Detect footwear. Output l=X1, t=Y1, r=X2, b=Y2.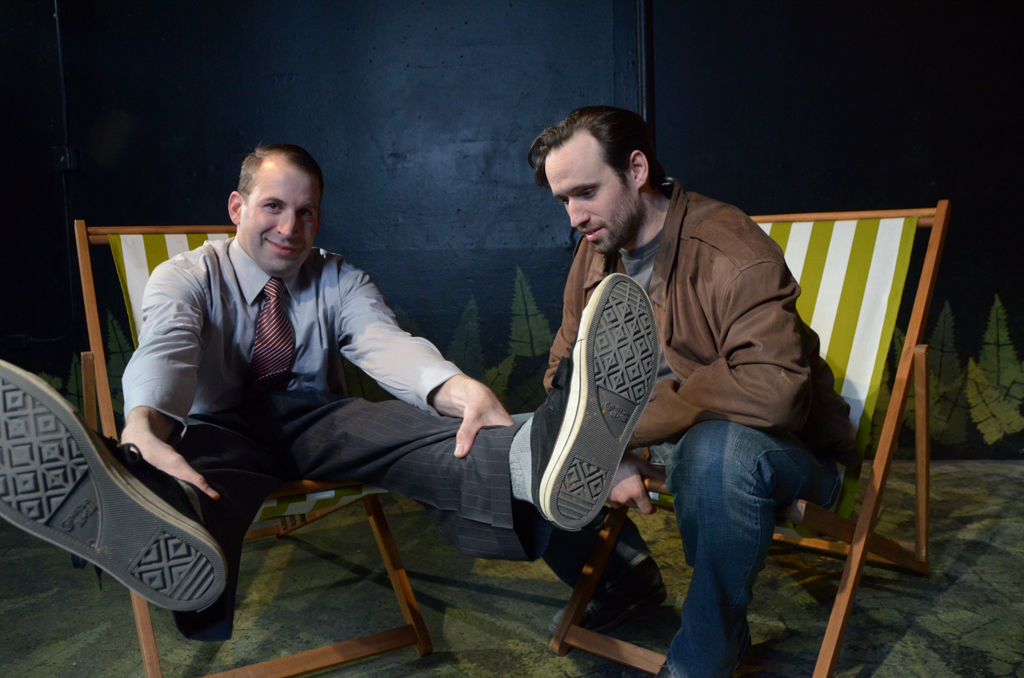
l=531, t=259, r=658, b=534.
